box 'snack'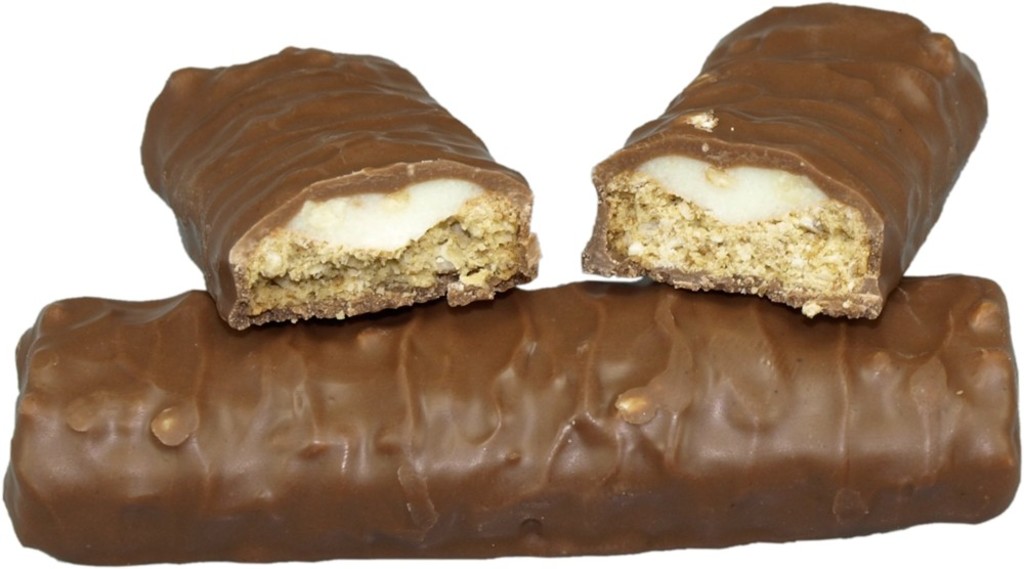
126/39/547/333
